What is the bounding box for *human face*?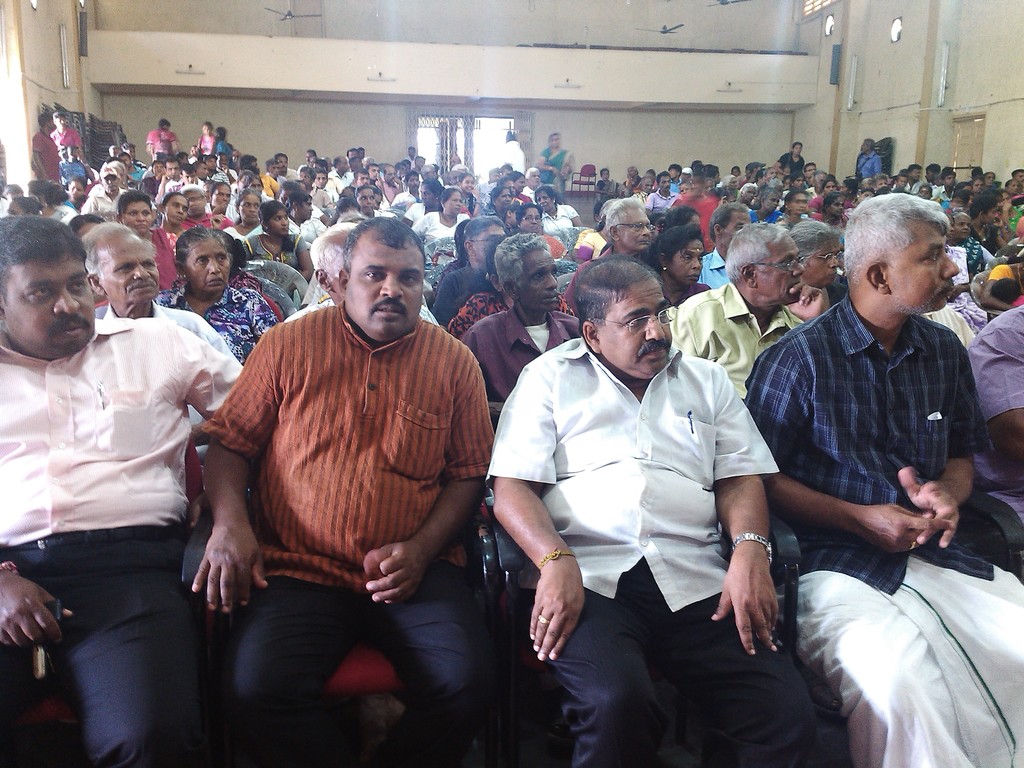
select_region(5, 248, 99, 360).
